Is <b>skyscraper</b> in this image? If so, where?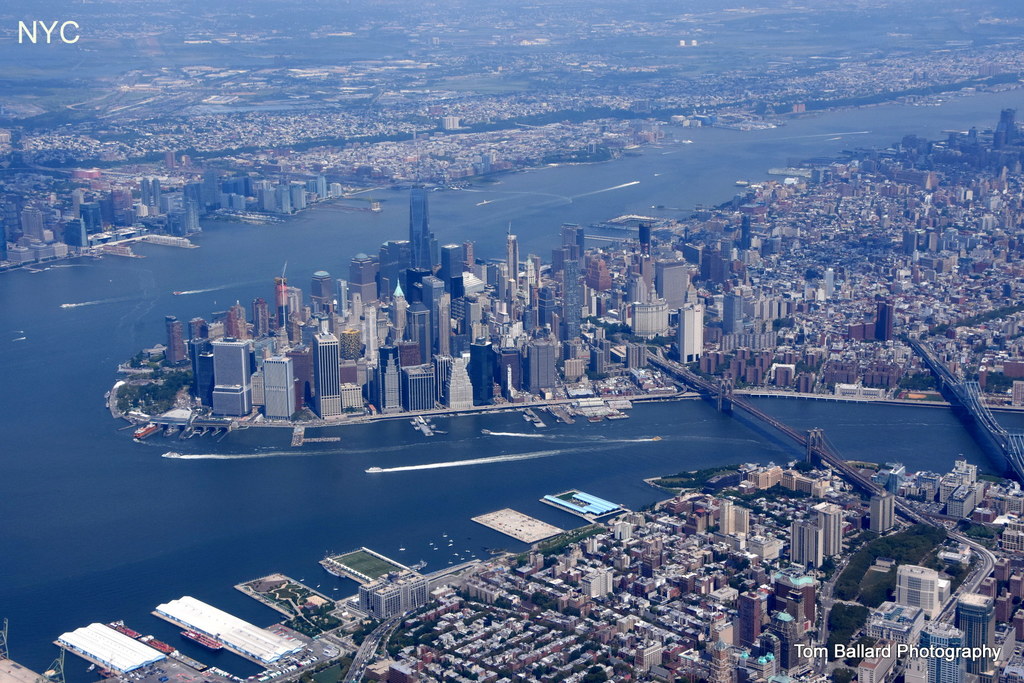
Yes, at (743,590,757,646).
